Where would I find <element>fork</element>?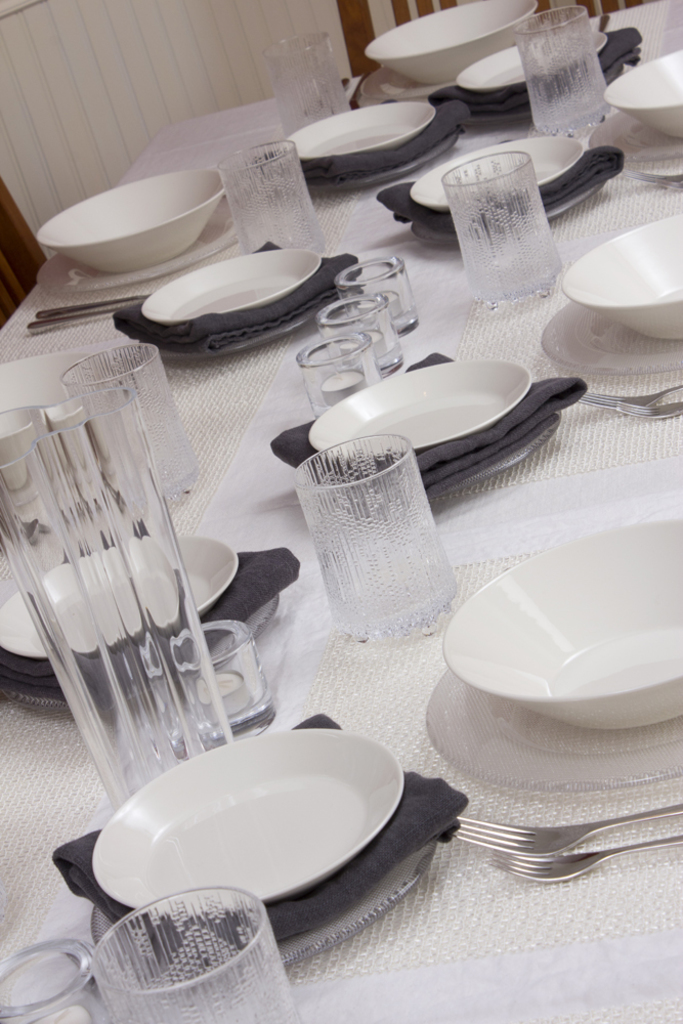
At left=581, top=381, right=682, bottom=412.
